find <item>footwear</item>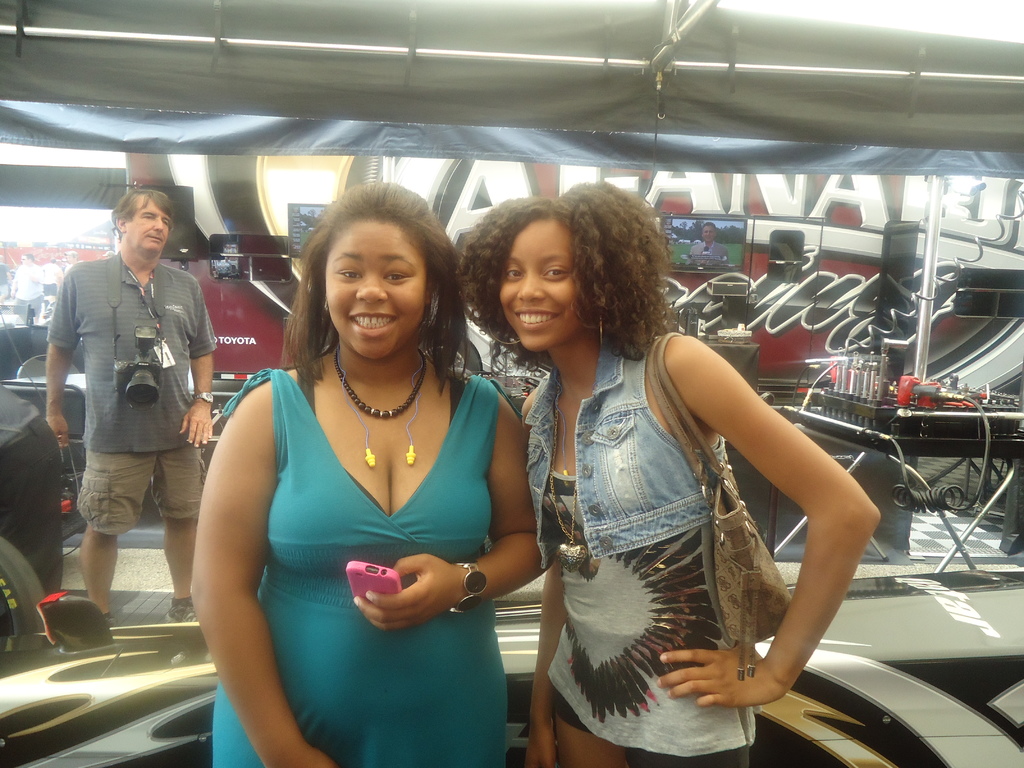
l=99, t=611, r=115, b=636
